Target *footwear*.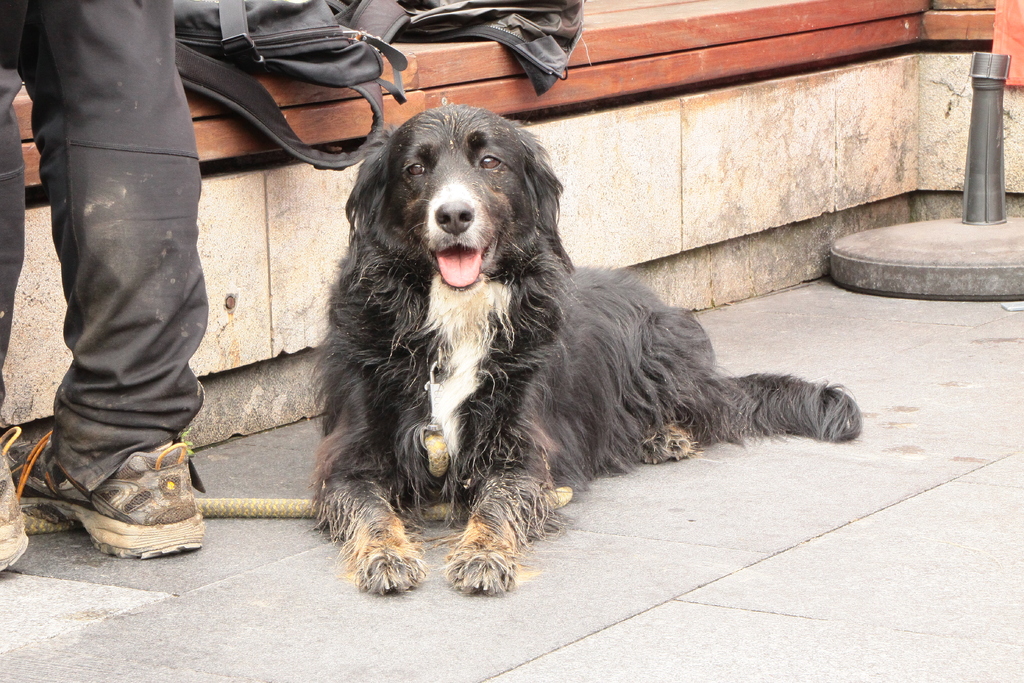
Target region: {"left": 0, "top": 427, "right": 31, "bottom": 573}.
